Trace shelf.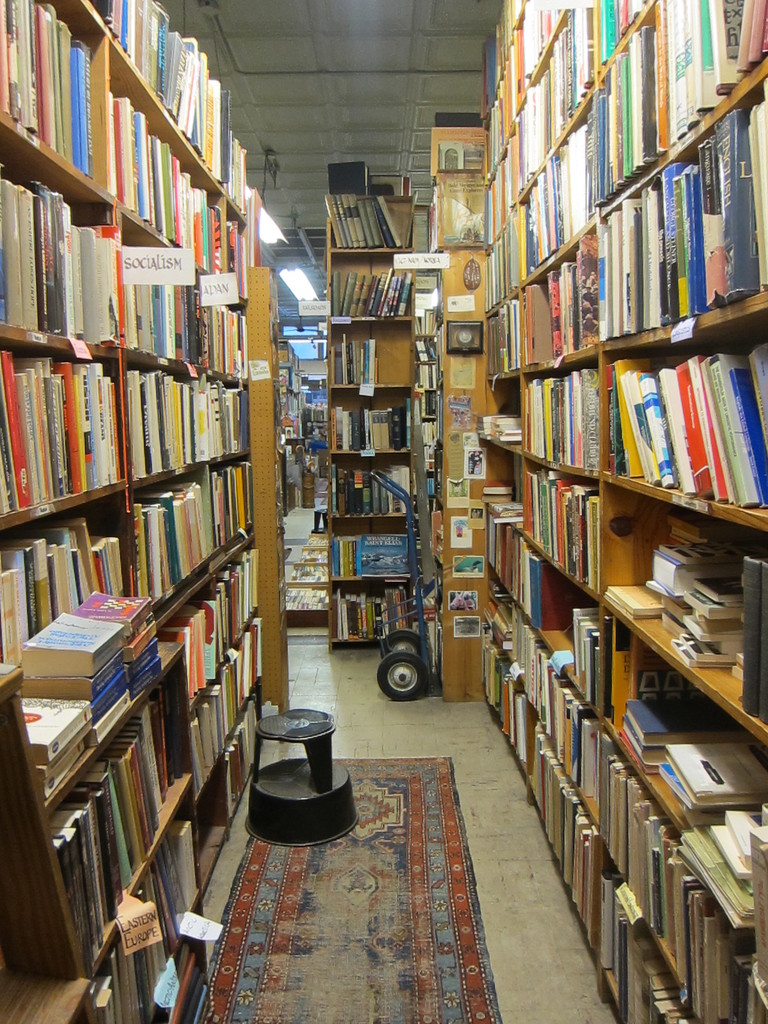
Traced to 0:0:280:1023.
